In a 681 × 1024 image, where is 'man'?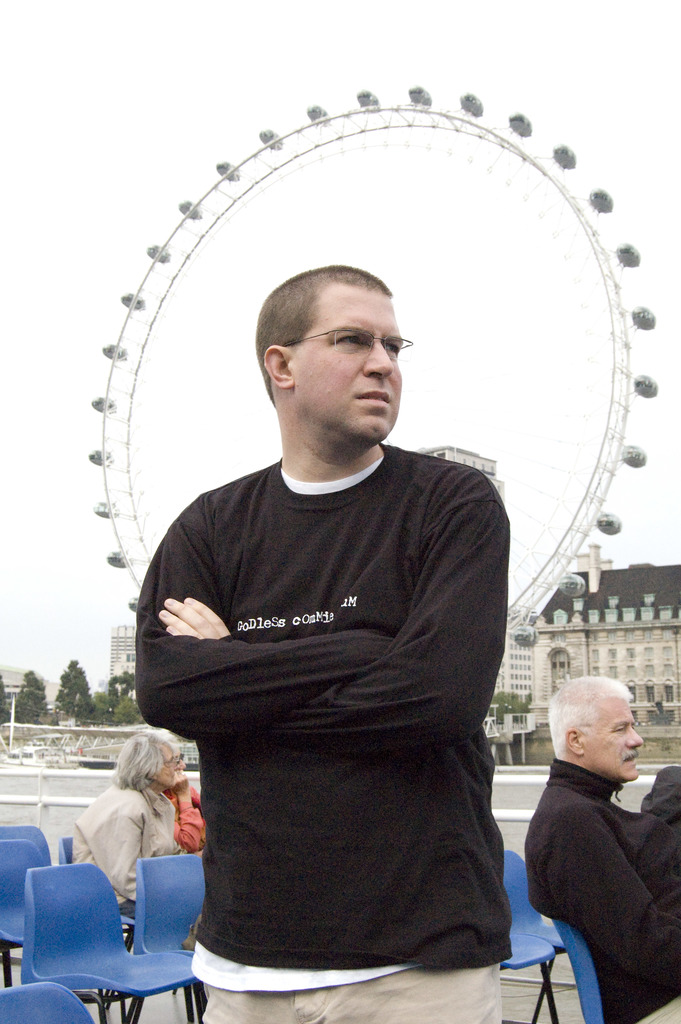
(x1=527, y1=676, x2=680, y2=1023).
